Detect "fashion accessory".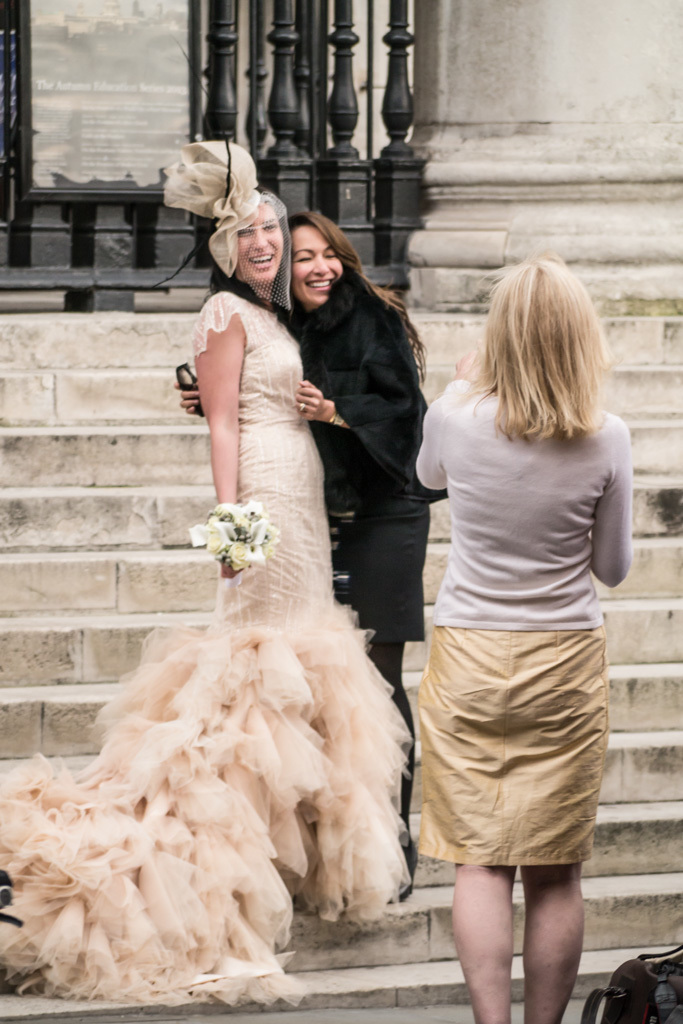
Detected at left=323, top=408, right=348, bottom=428.
